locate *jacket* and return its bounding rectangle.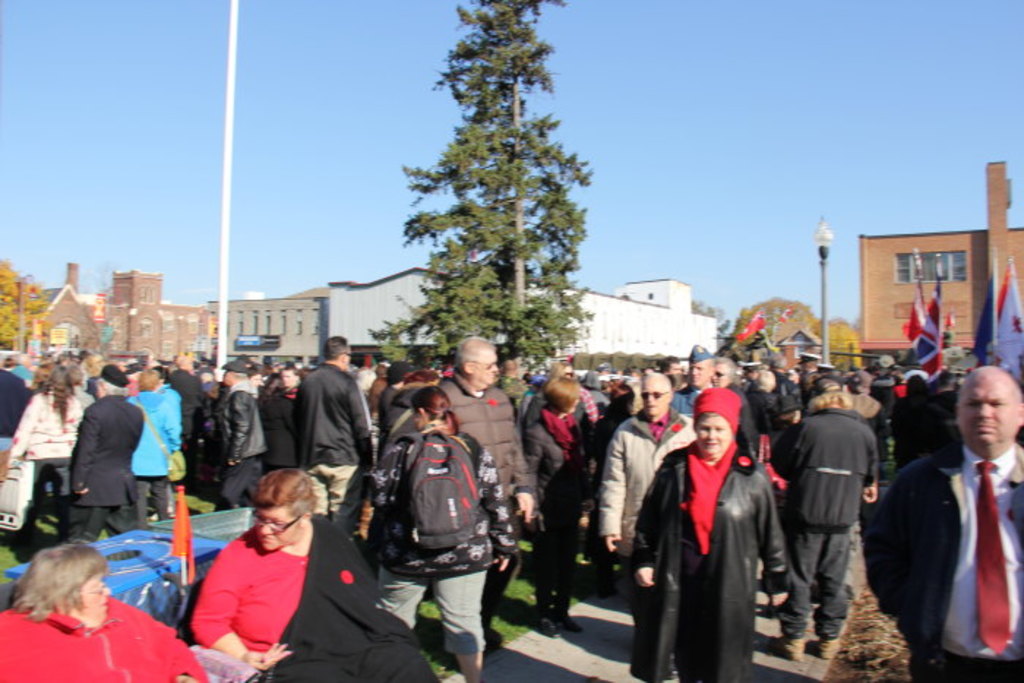
detection(774, 401, 882, 532).
